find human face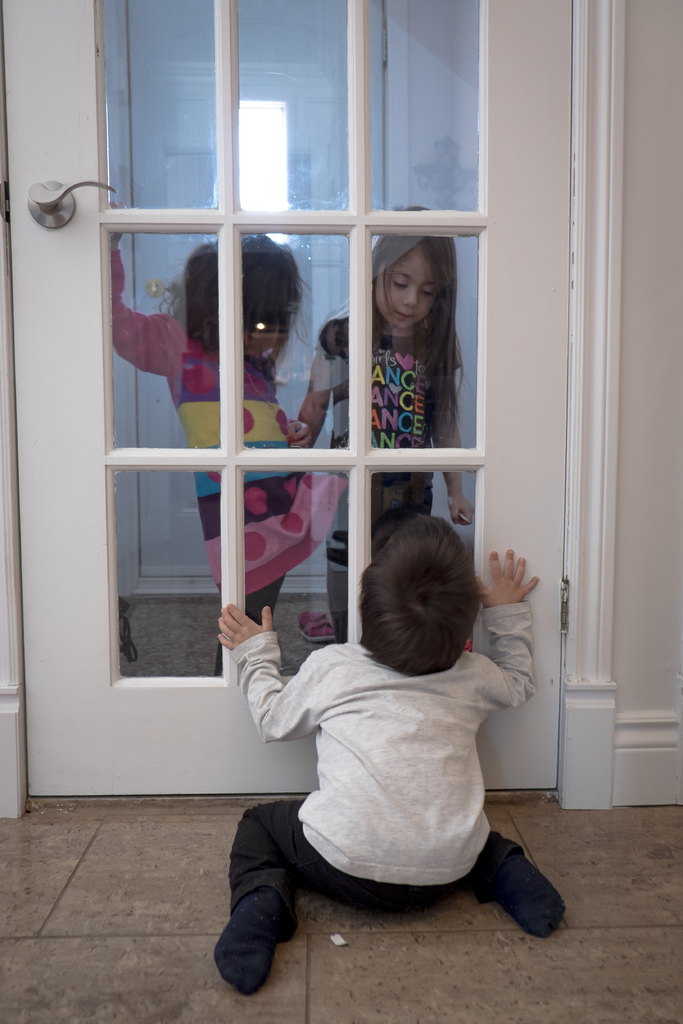
bbox=[242, 305, 287, 362]
